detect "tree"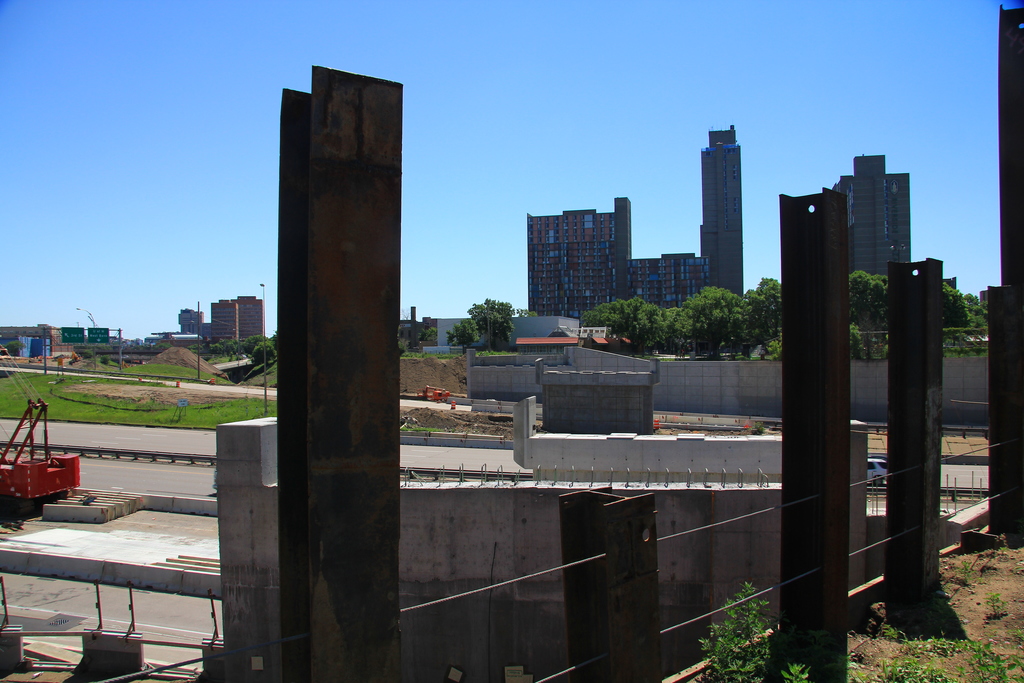
Rect(465, 295, 515, 352)
